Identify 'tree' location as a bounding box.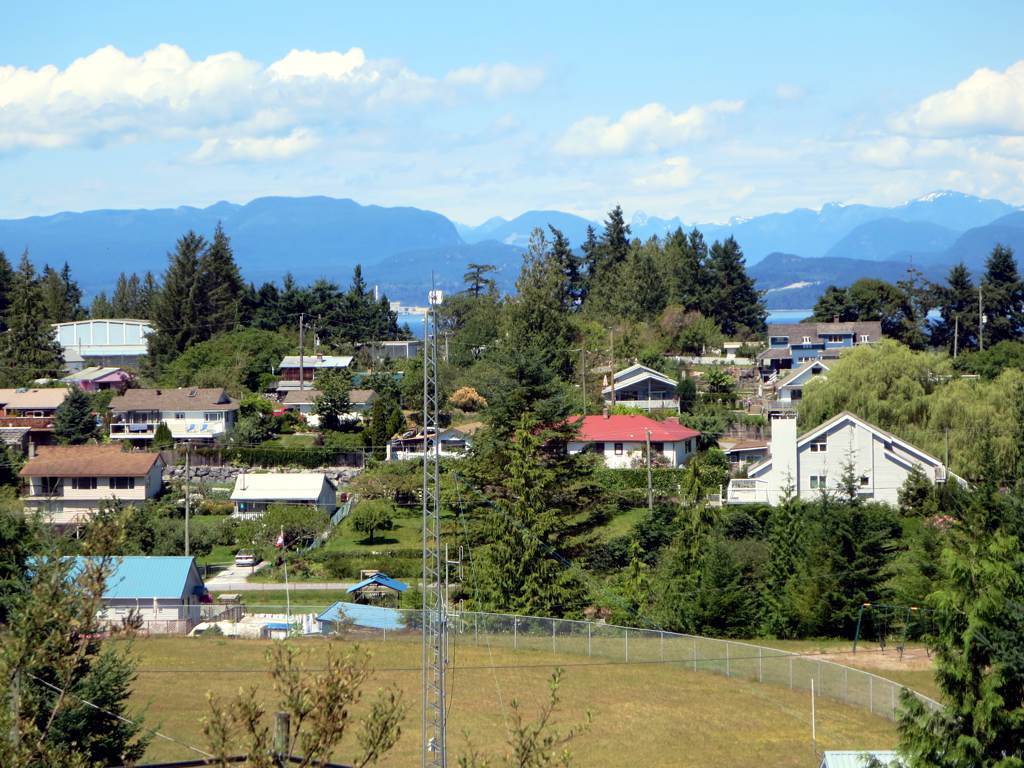
[57,383,109,446].
